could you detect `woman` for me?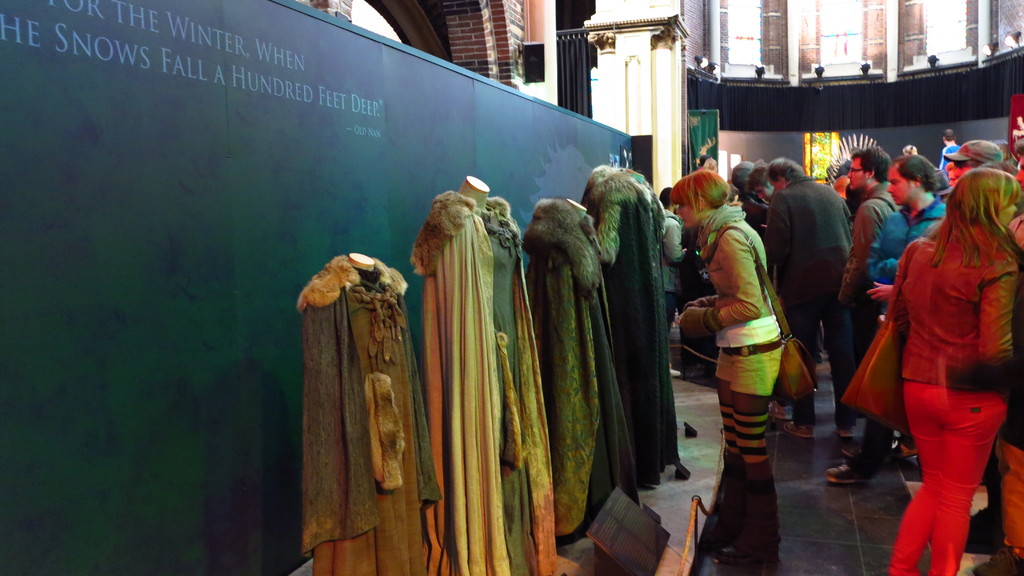
Detection result: (670, 168, 787, 569).
